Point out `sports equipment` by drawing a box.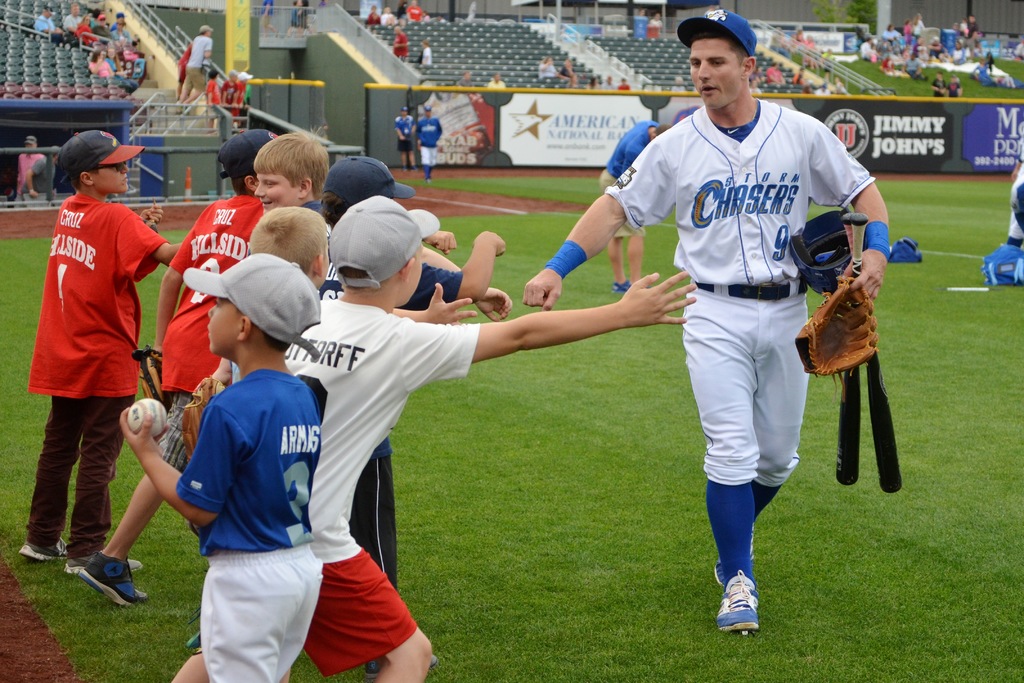
(796, 276, 882, 377).
